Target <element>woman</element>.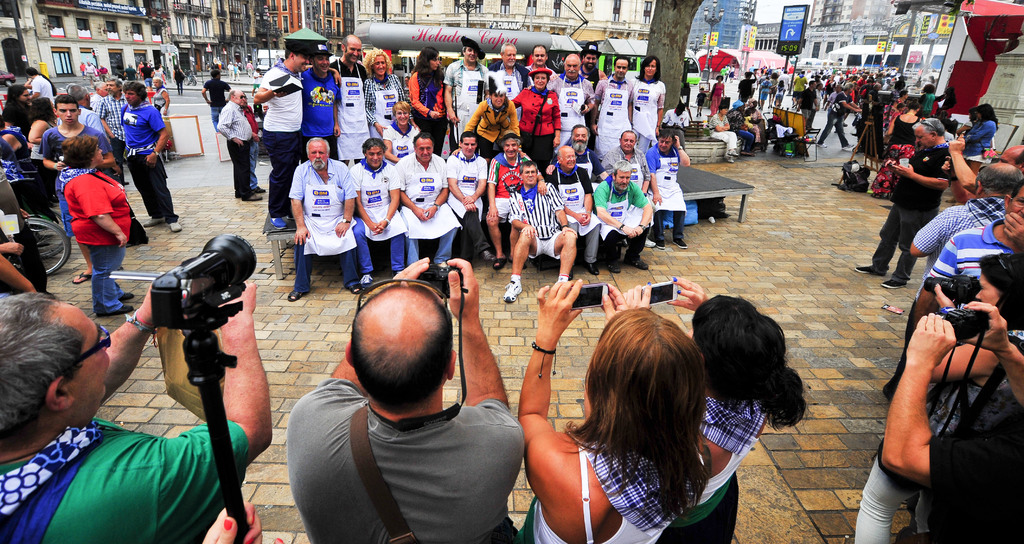
Target region: (left=627, top=57, right=668, bottom=143).
